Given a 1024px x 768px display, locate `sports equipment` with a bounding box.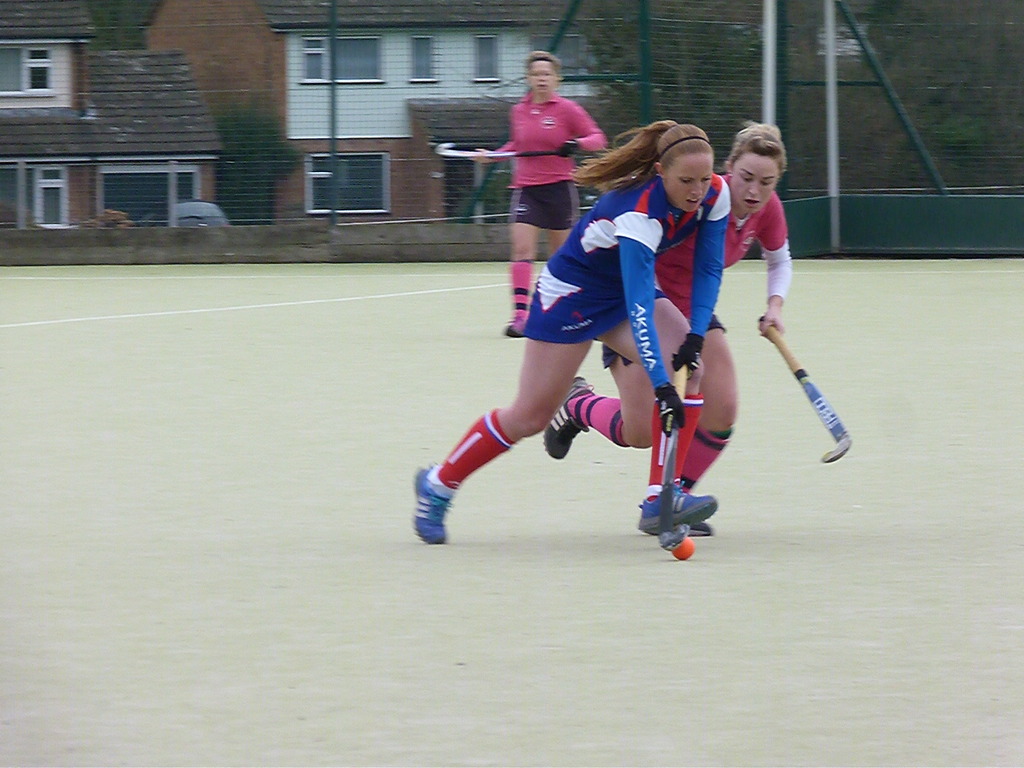
Located: [434, 141, 574, 166].
